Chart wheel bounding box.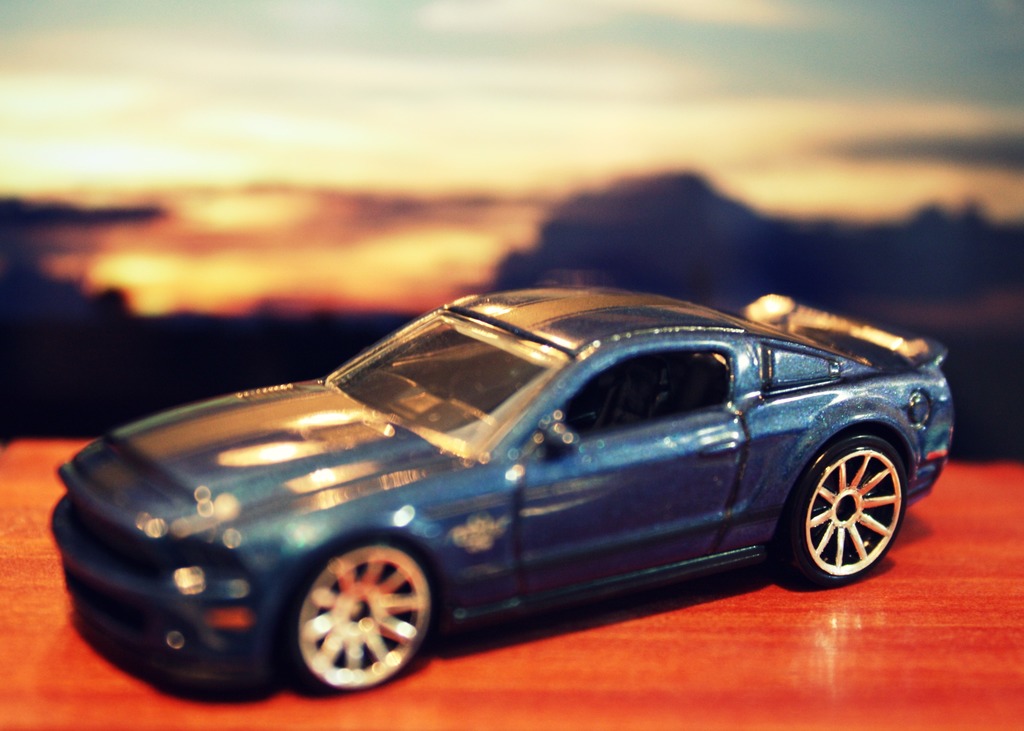
Charted: 770 434 906 591.
